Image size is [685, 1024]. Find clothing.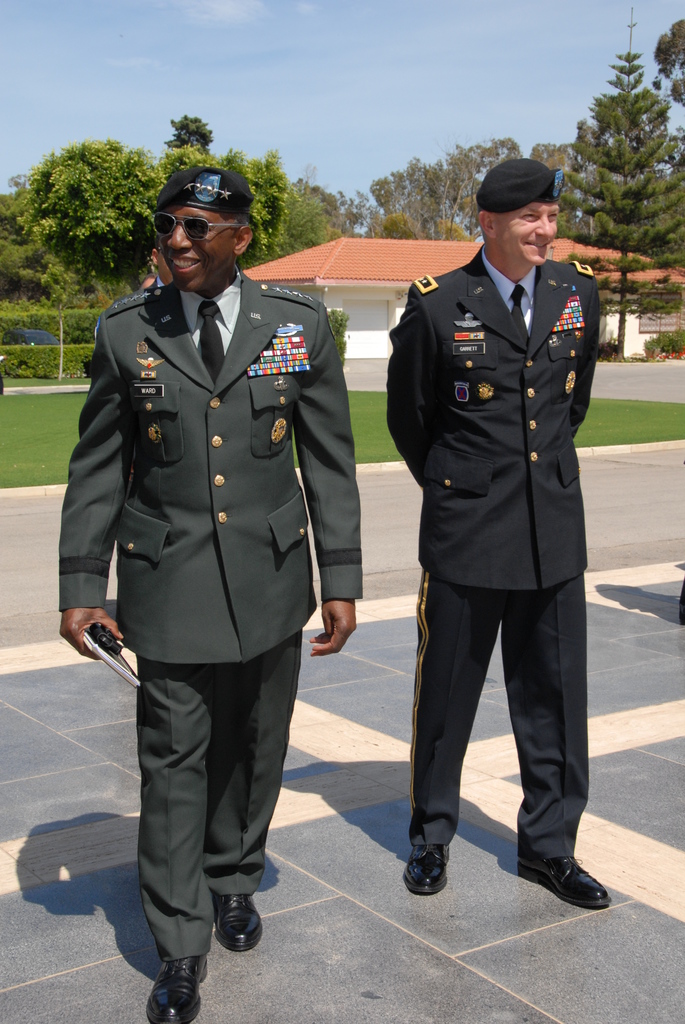
locate(0, 351, 7, 397).
